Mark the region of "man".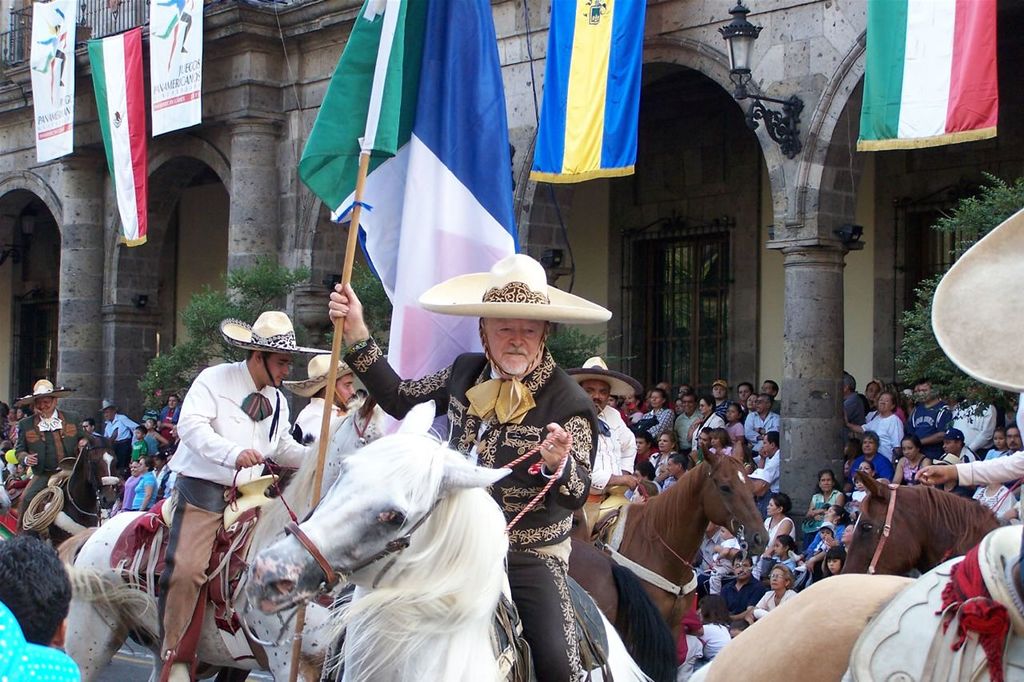
Region: 632:460:660:491.
